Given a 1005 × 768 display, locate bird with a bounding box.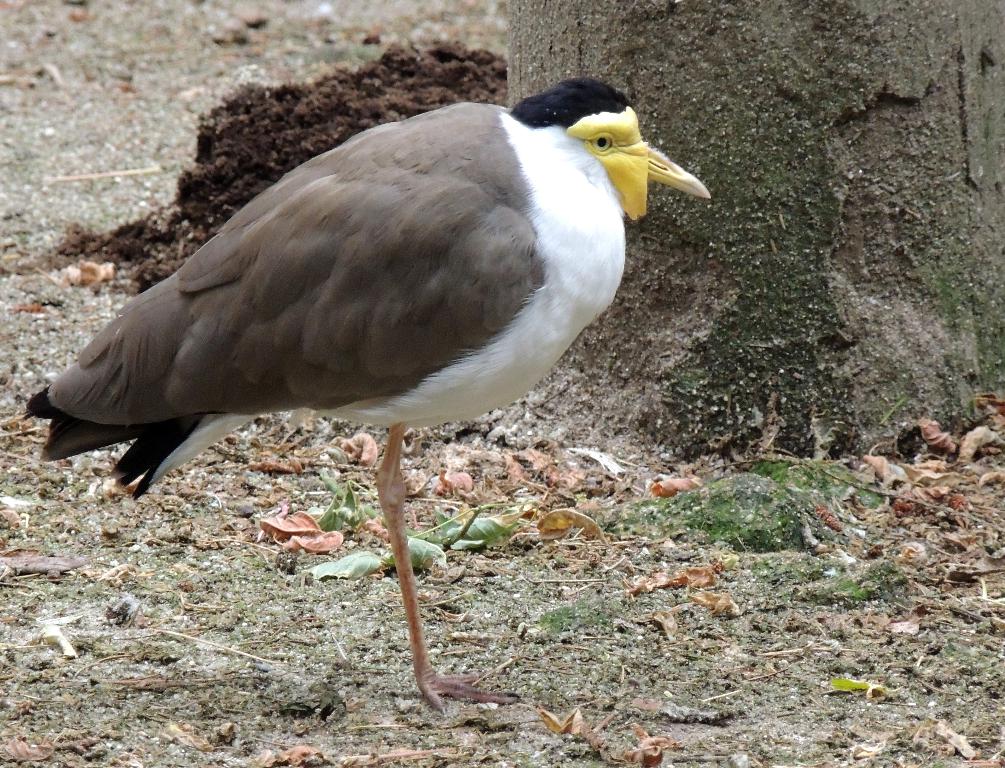
Located: left=40, top=111, right=670, bottom=700.
